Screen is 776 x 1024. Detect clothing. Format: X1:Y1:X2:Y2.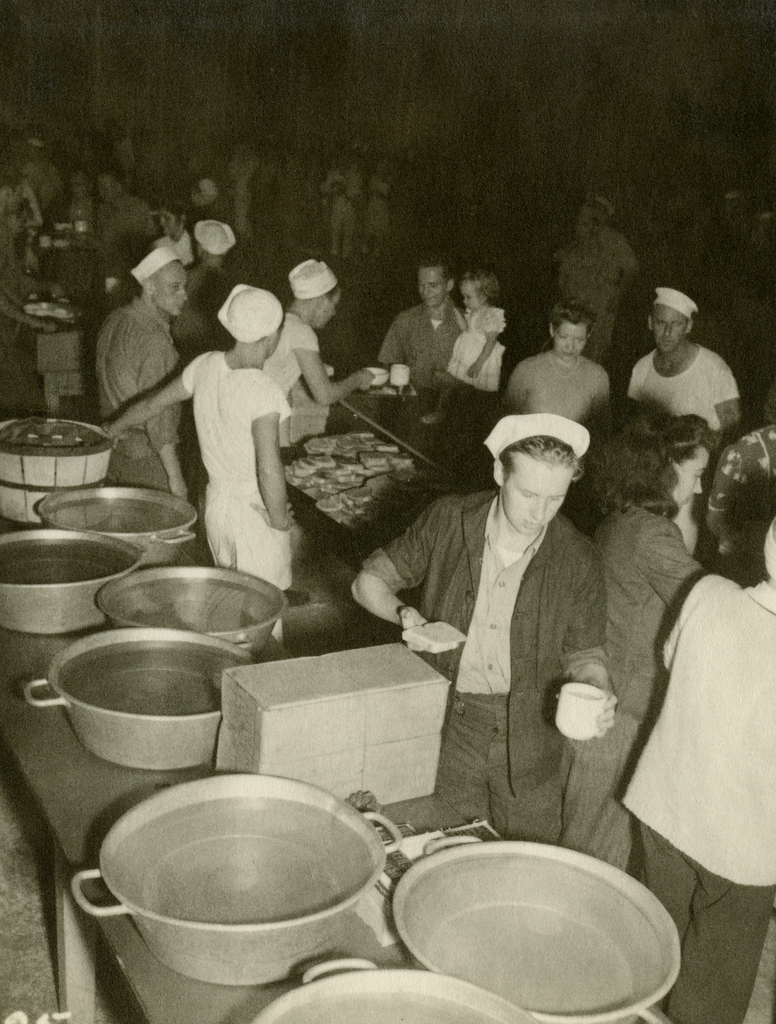
612:564:775:1023.
